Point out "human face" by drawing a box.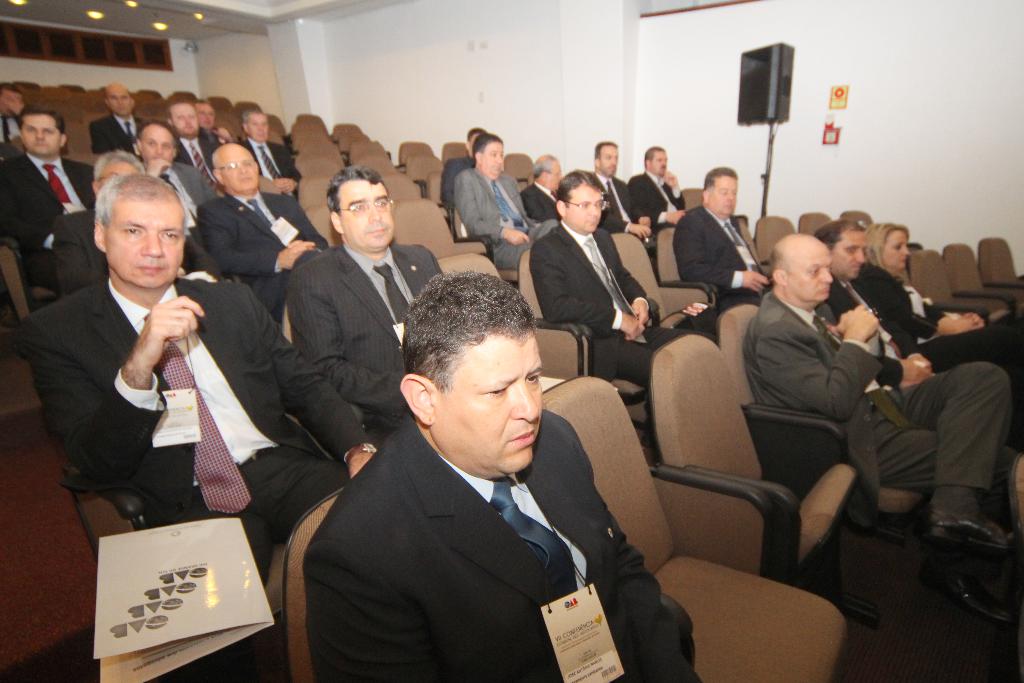
x1=879 y1=231 x2=913 y2=270.
